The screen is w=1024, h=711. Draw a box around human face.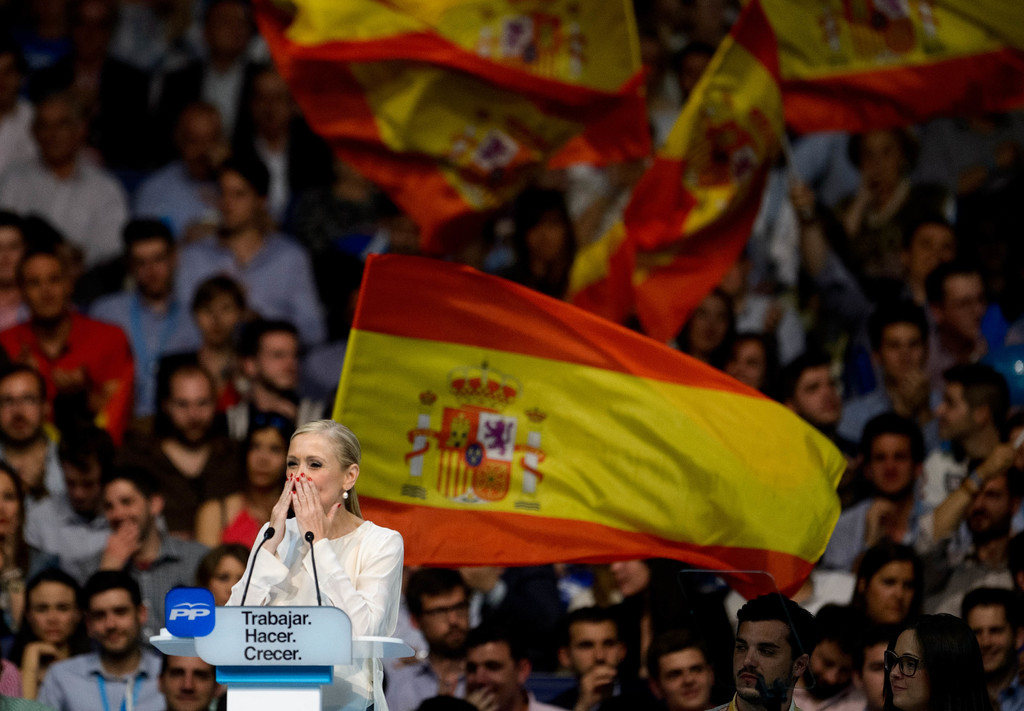
{"left": 217, "top": 170, "right": 260, "bottom": 232}.
